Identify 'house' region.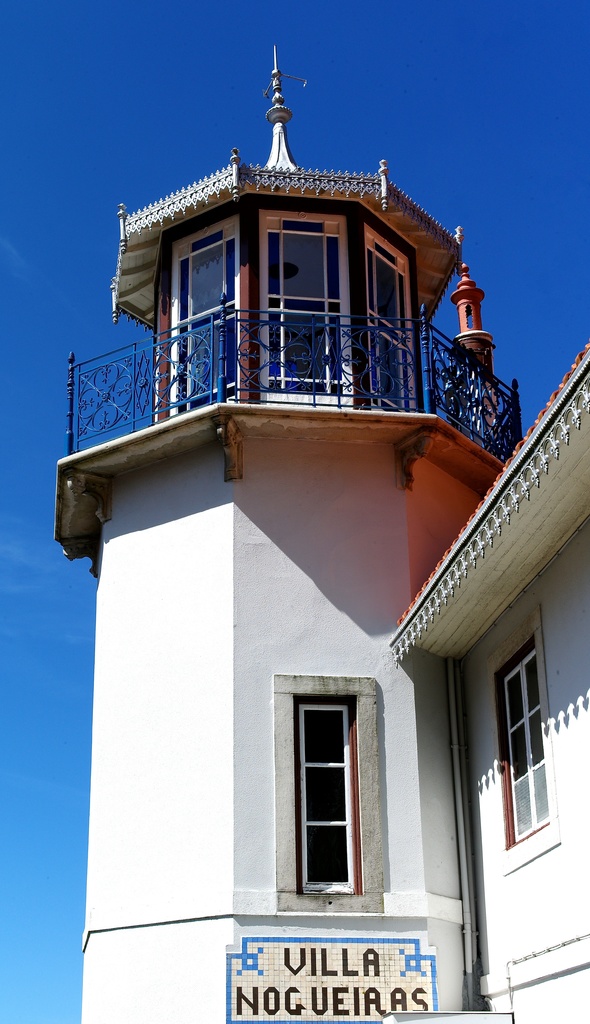
Region: 52:38:589:1023.
